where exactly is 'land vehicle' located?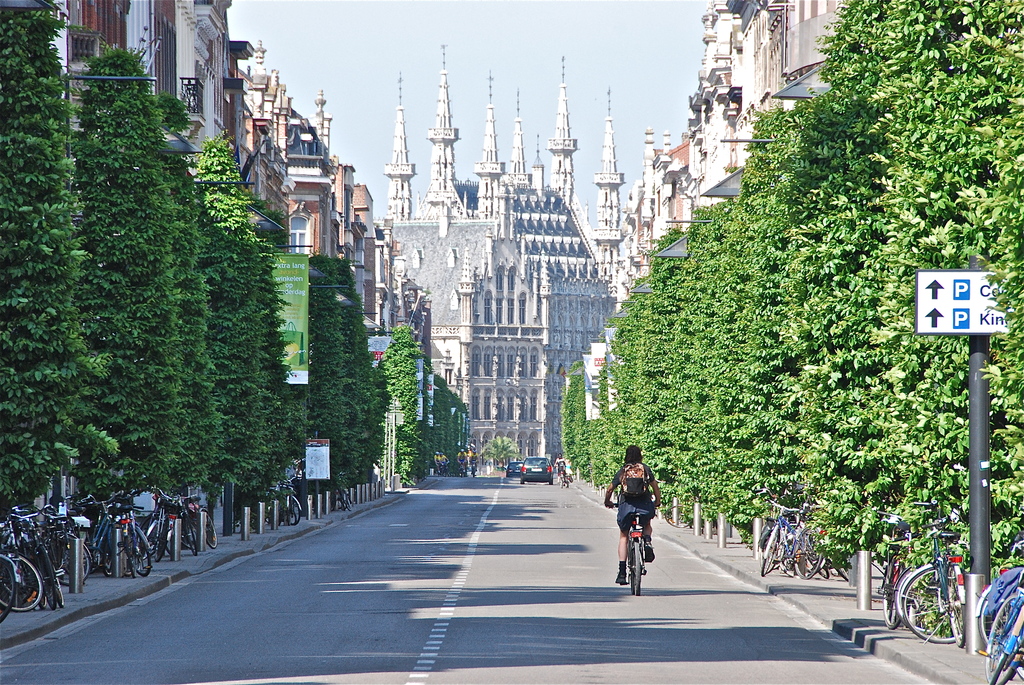
Its bounding box is (x1=893, y1=494, x2=965, y2=646).
